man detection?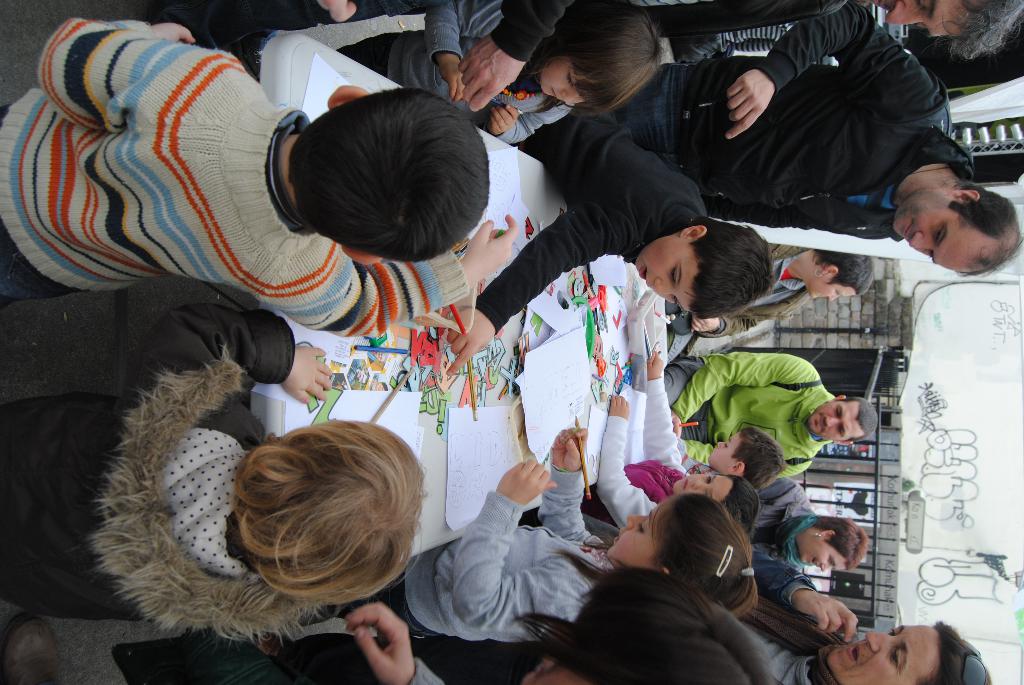
(x1=606, y1=1, x2=1023, y2=274)
